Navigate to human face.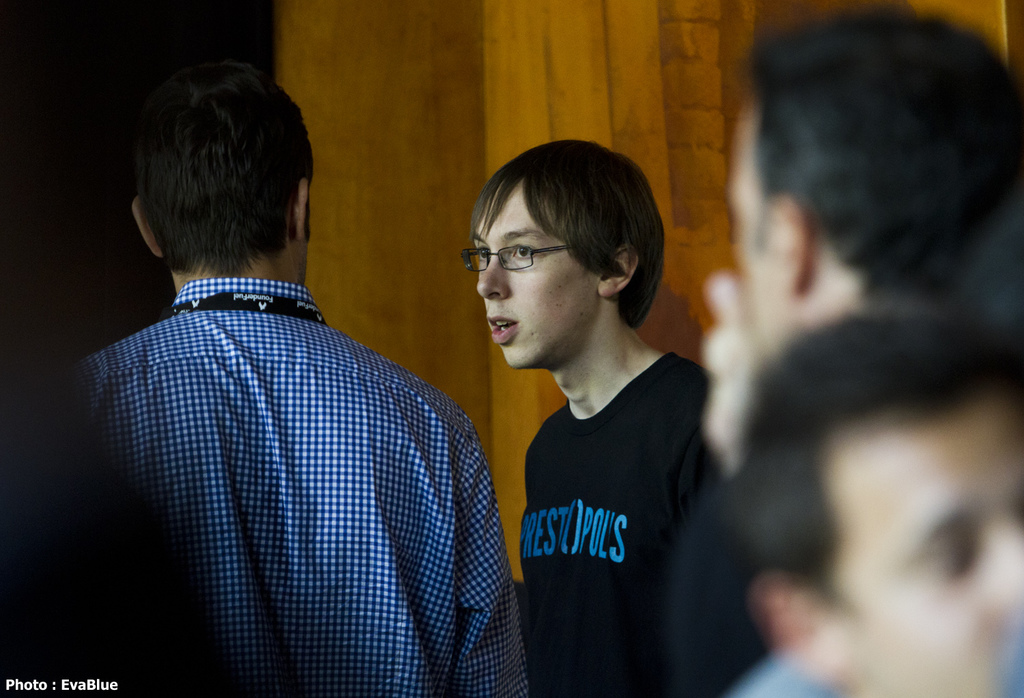
Navigation target: BBox(730, 104, 789, 356).
